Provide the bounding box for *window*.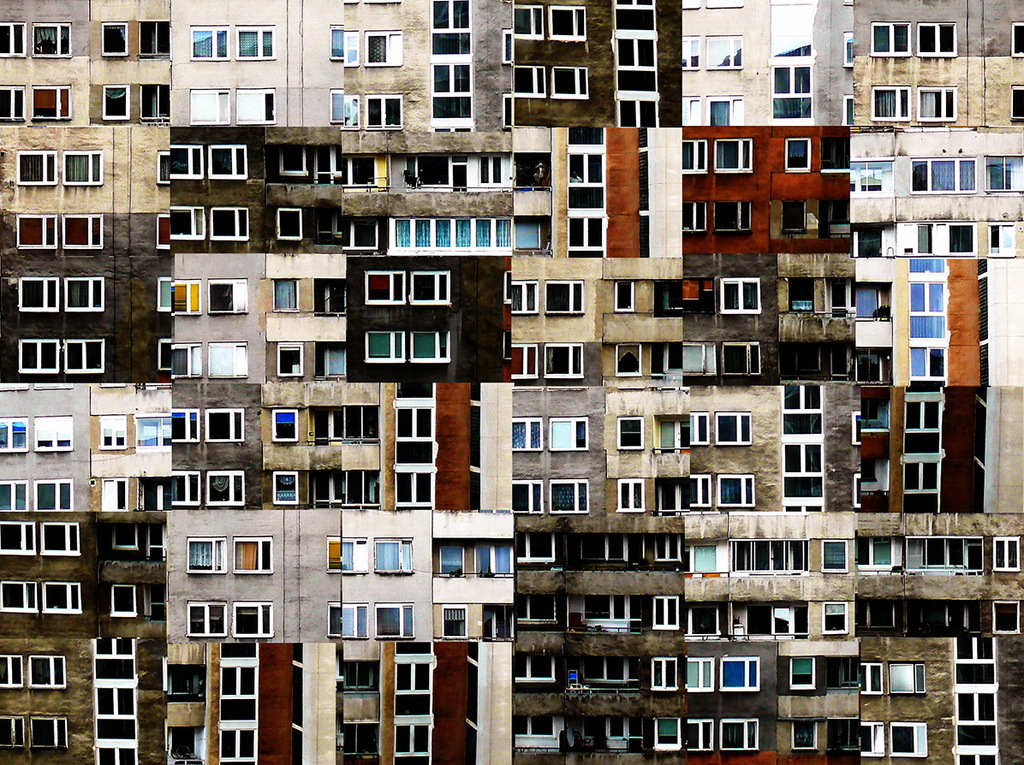
(x1=563, y1=122, x2=609, y2=253).
